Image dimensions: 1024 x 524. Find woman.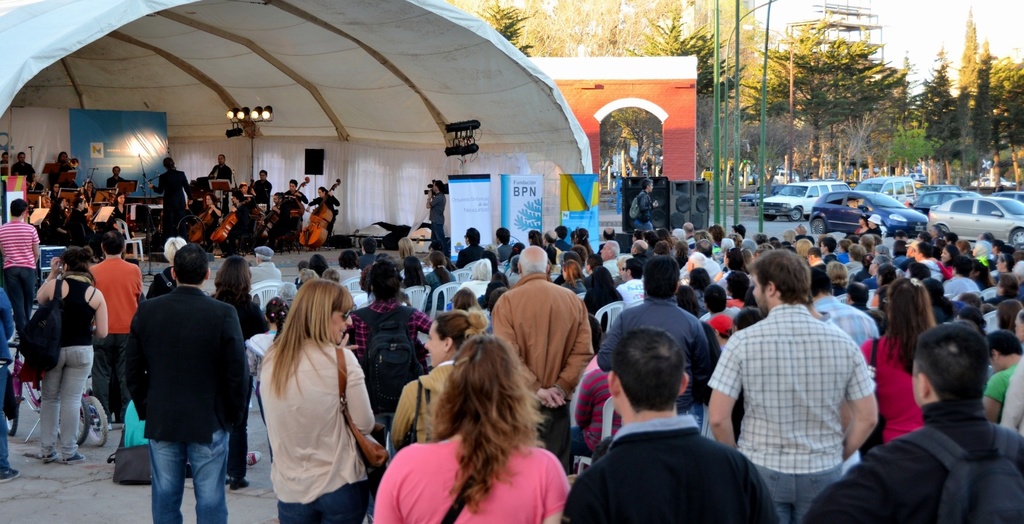
(left=715, top=246, right=748, bottom=289).
